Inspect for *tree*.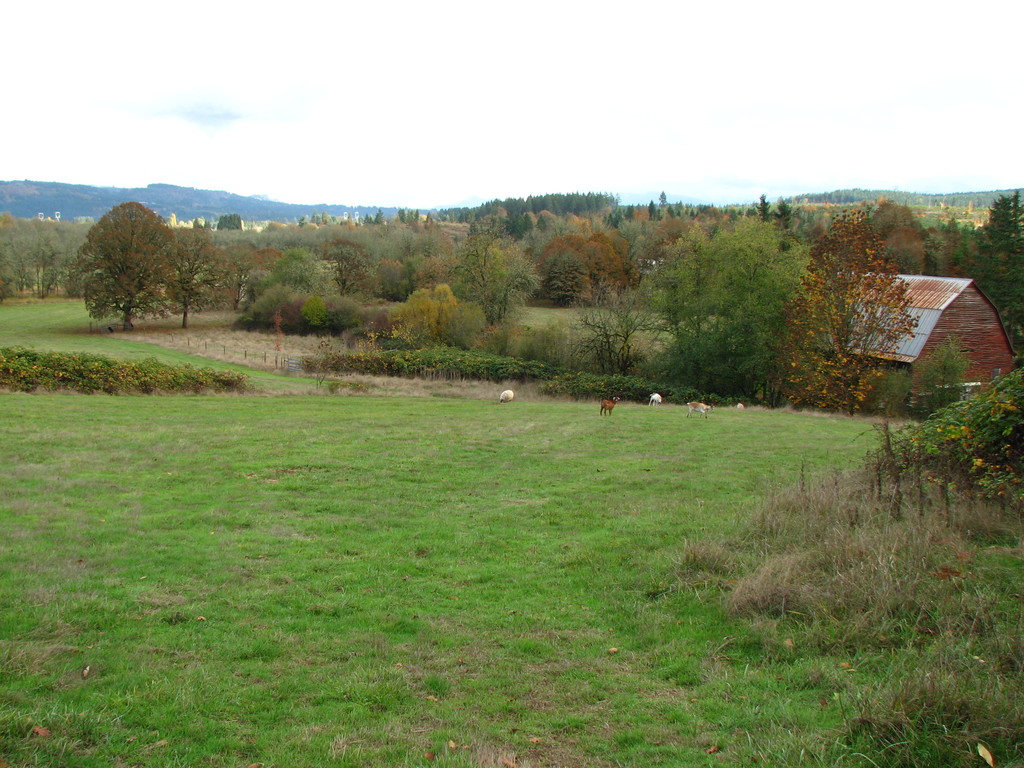
Inspection: (566,279,657,376).
